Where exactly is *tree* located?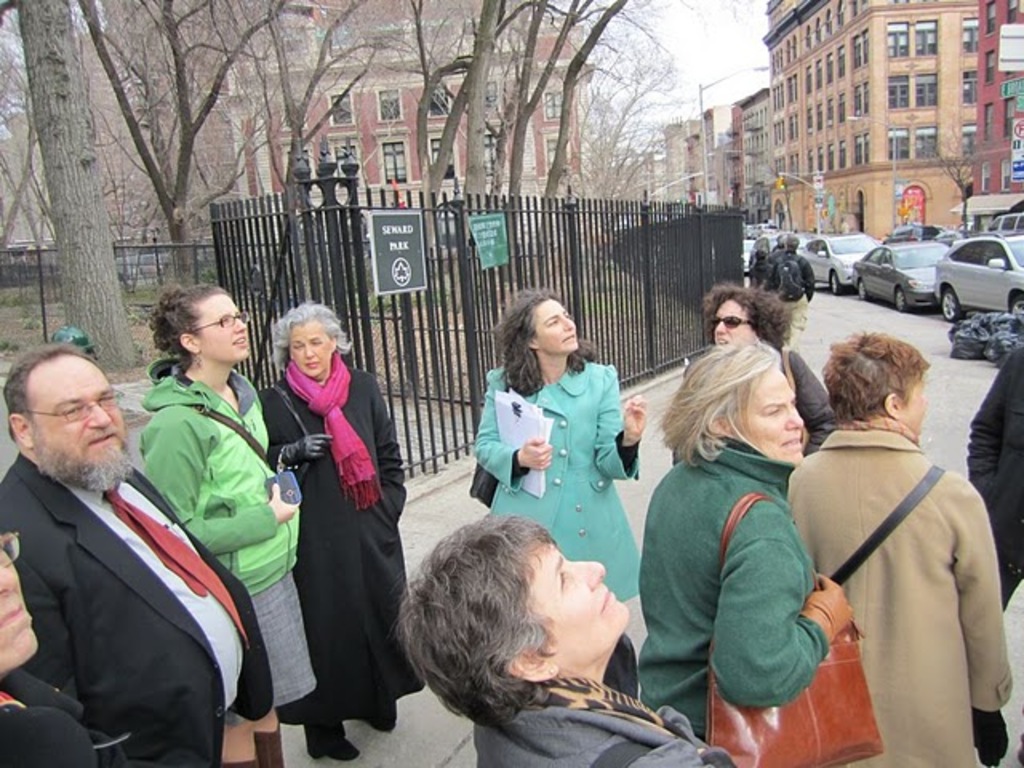
Its bounding box is {"x1": 496, "y1": 0, "x2": 598, "y2": 302}.
